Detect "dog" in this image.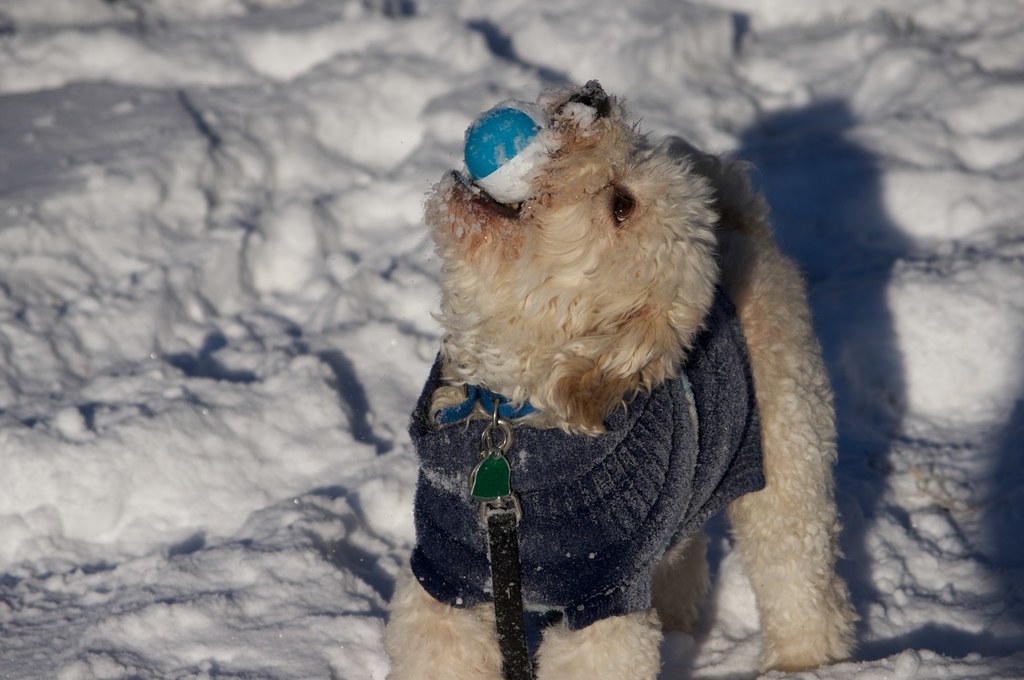
Detection: (380, 77, 863, 679).
